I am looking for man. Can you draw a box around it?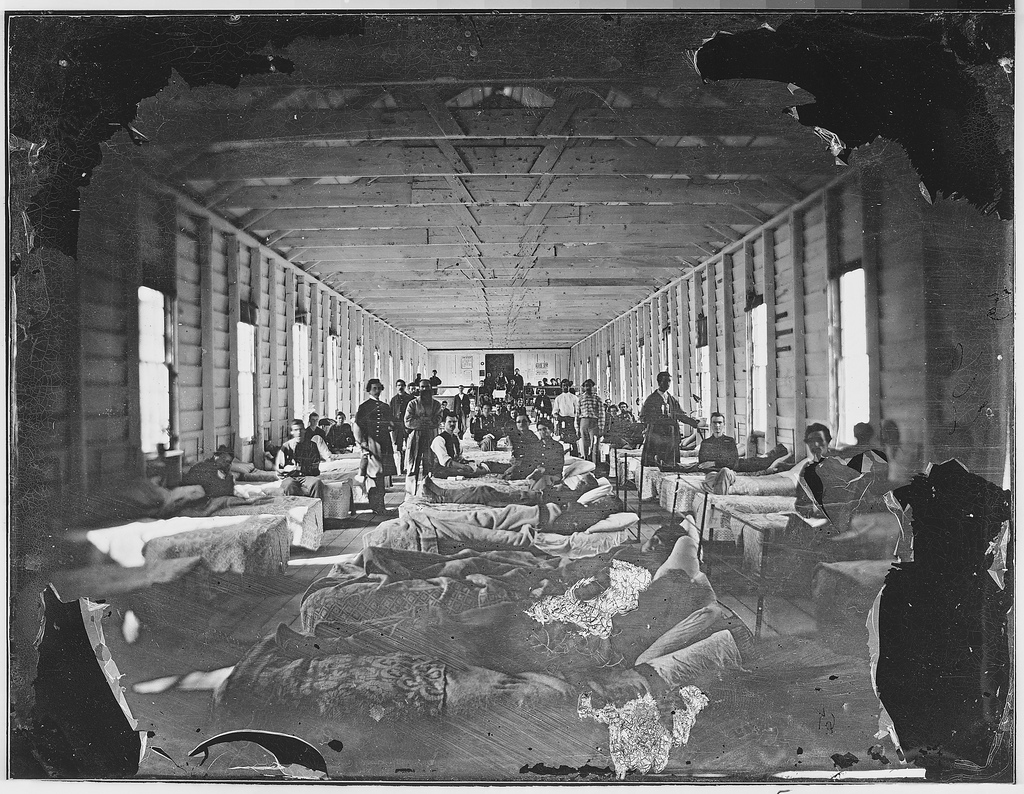
Sure, the bounding box is locate(326, 408, 356, 453).
